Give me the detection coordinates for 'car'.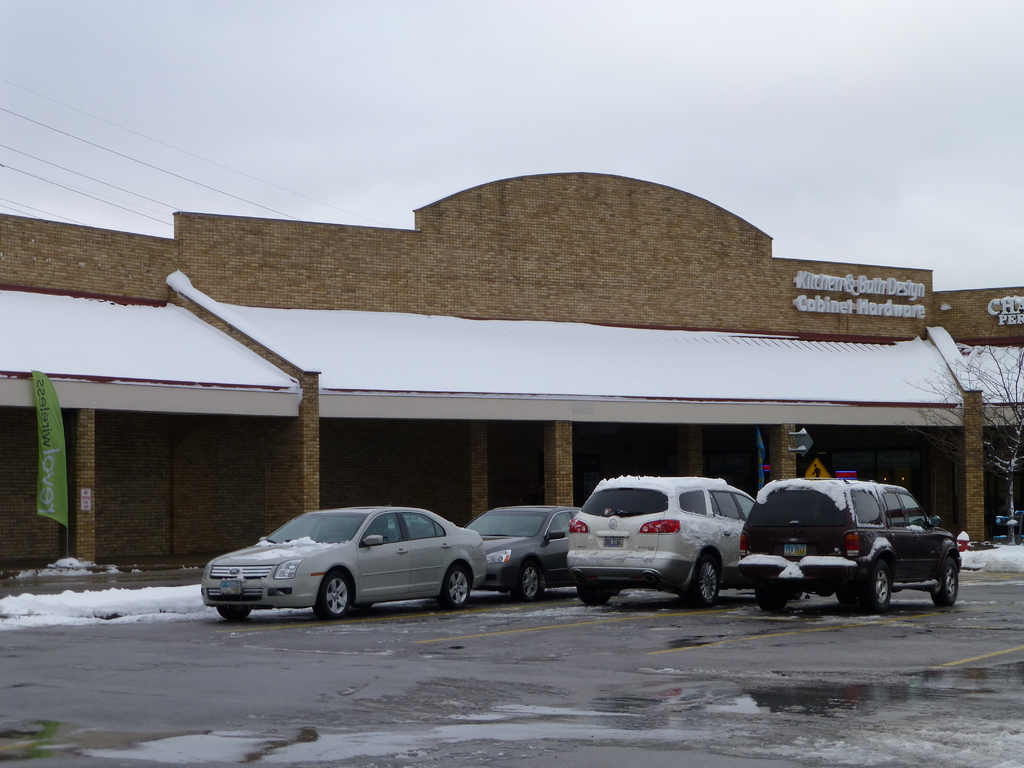
l=196, t=503, r=506, b=626.
